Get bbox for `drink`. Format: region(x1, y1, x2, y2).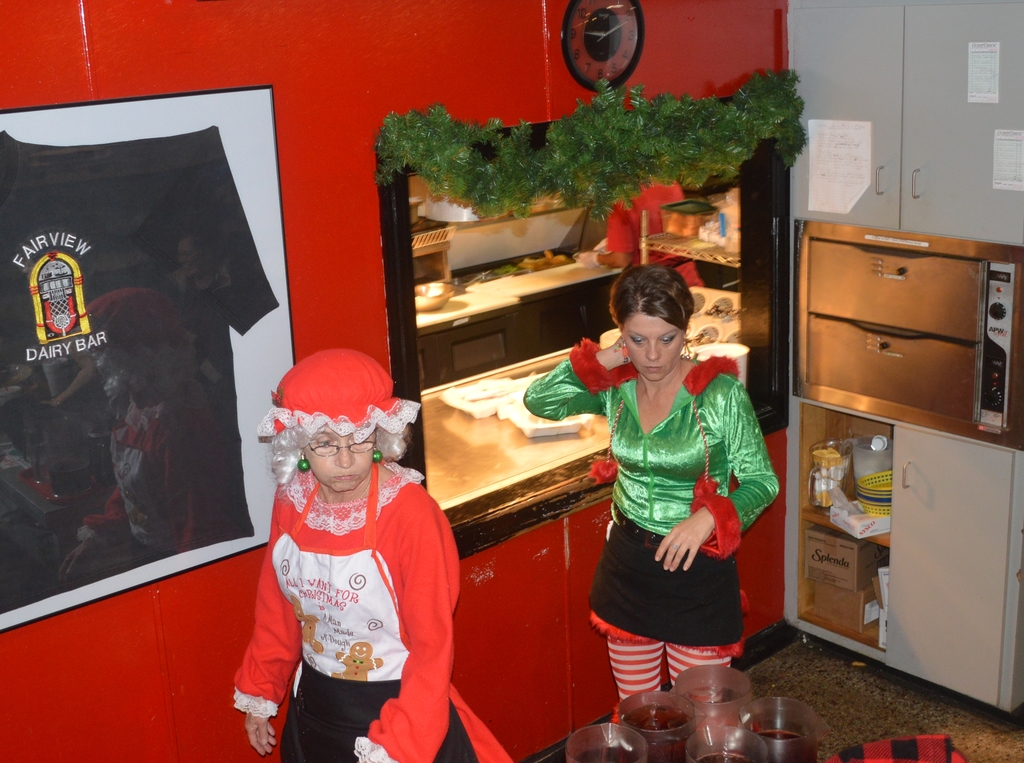
region(617, 703, 695, 762).
